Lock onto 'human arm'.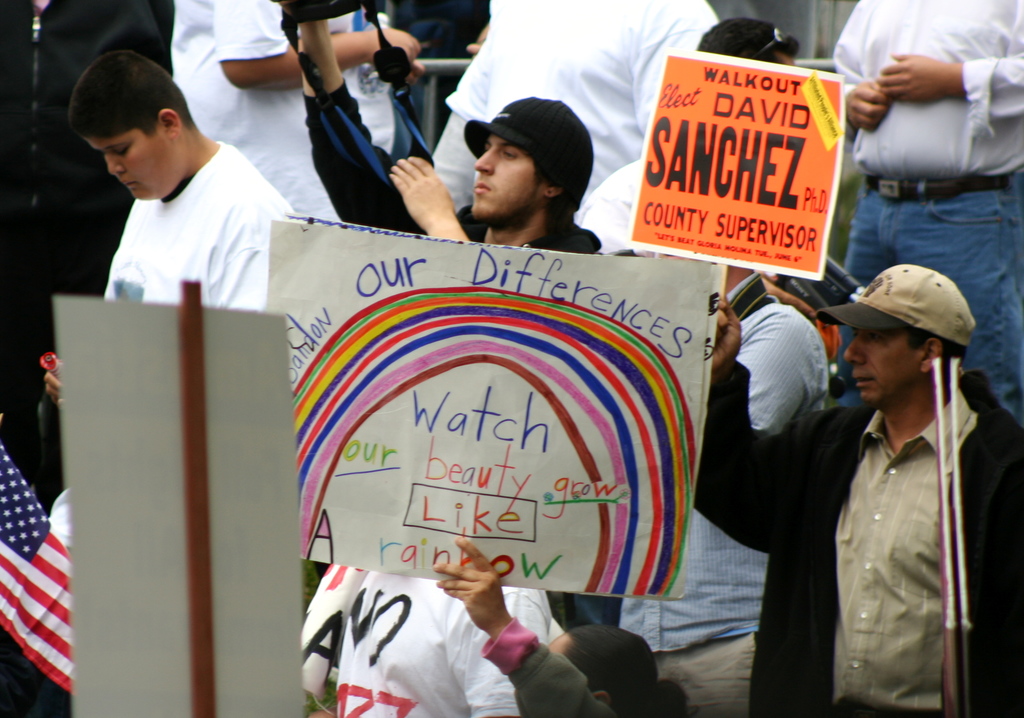
Locked: bbox(38, 348, 59, 415).
